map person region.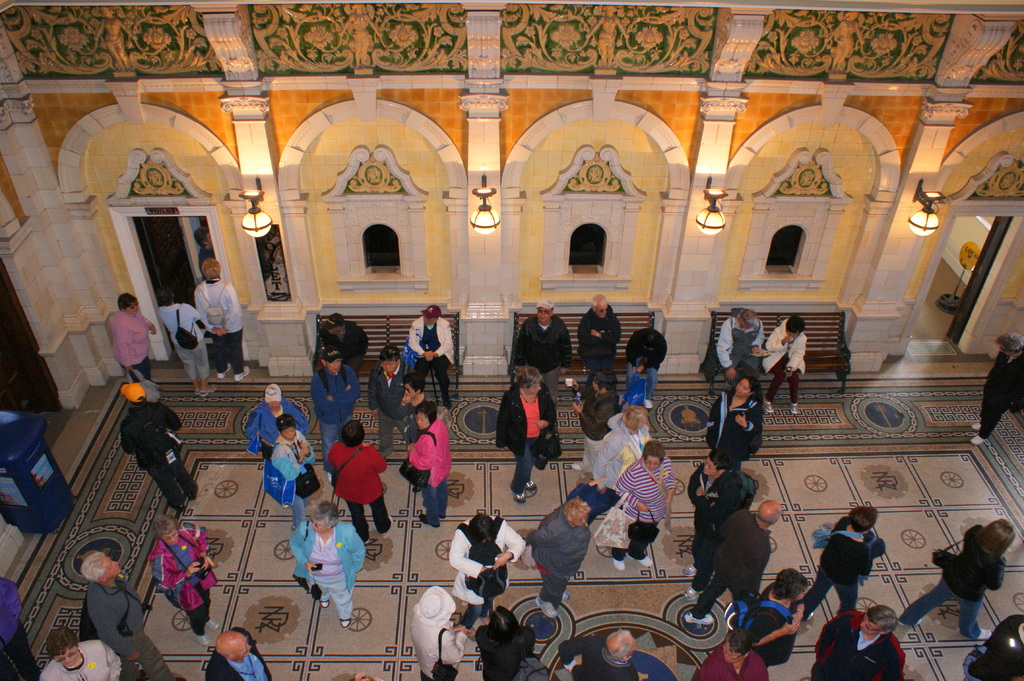
Mapped to (x1=353, y1=669, x2=388, y2=680).
